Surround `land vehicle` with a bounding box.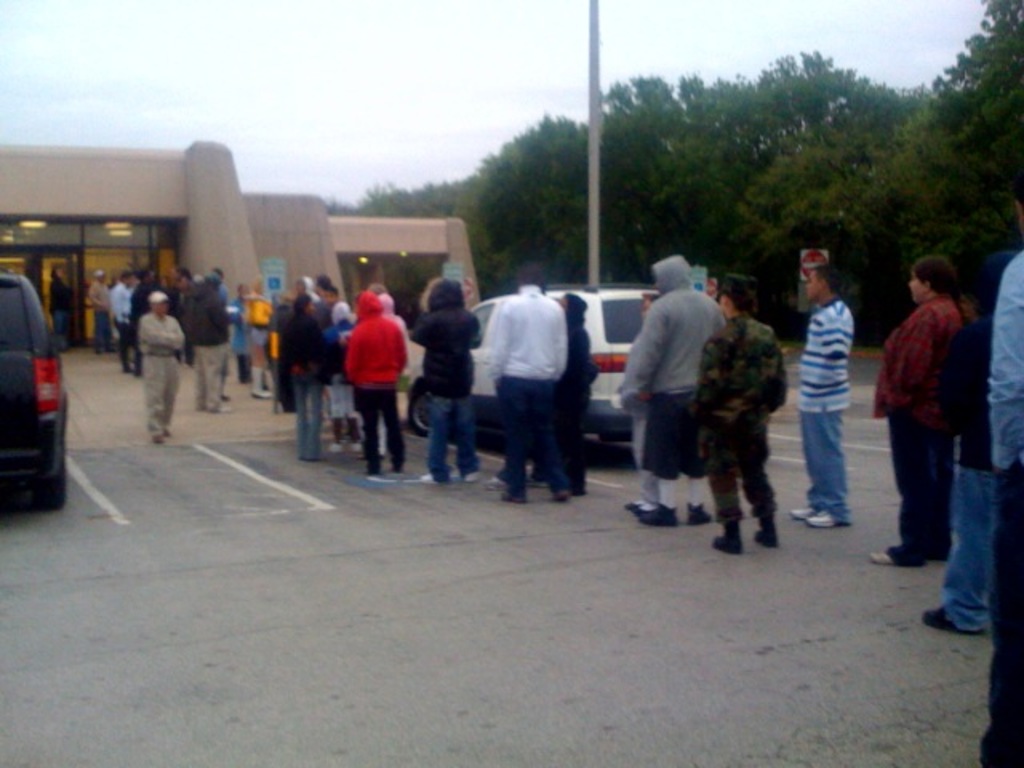
rect(0, 272, 64, 504).
